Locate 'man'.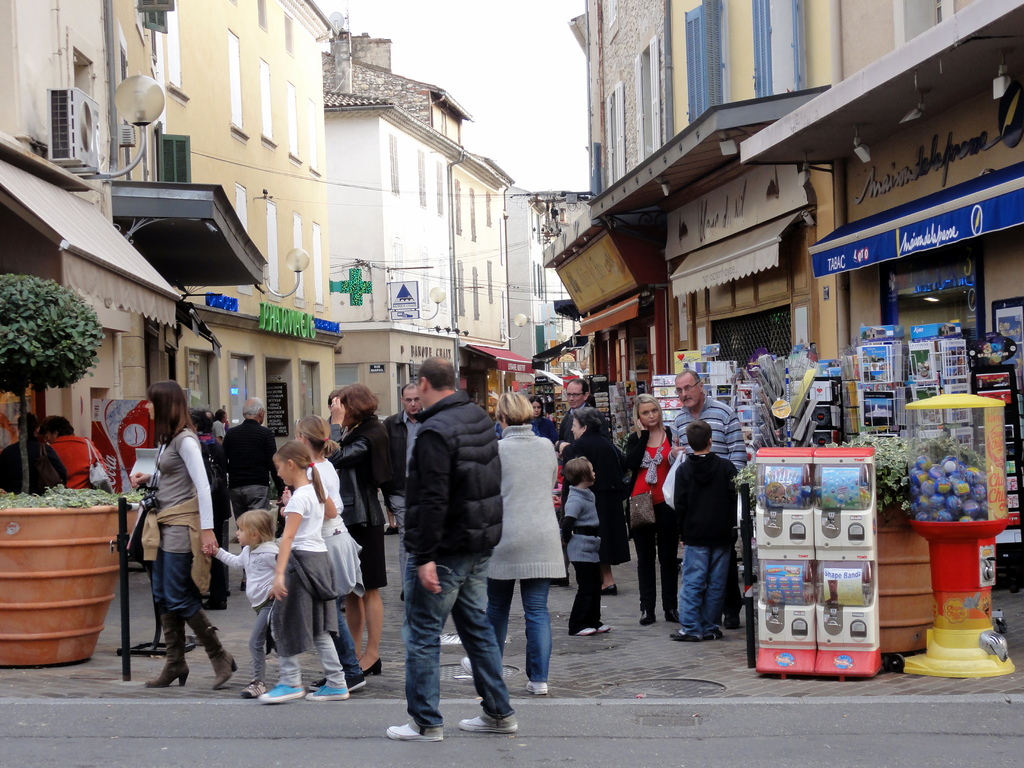
Bounding box: bbox(558, 379, 594, 441).
